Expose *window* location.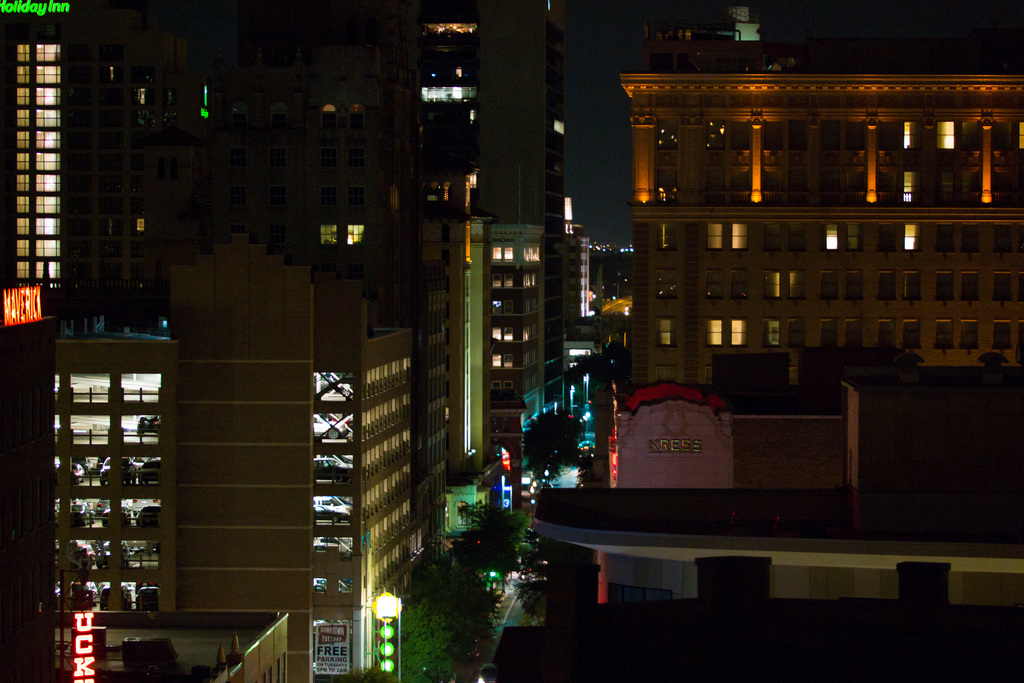
Exposed at bbox=(760, 263, 805, 311).
